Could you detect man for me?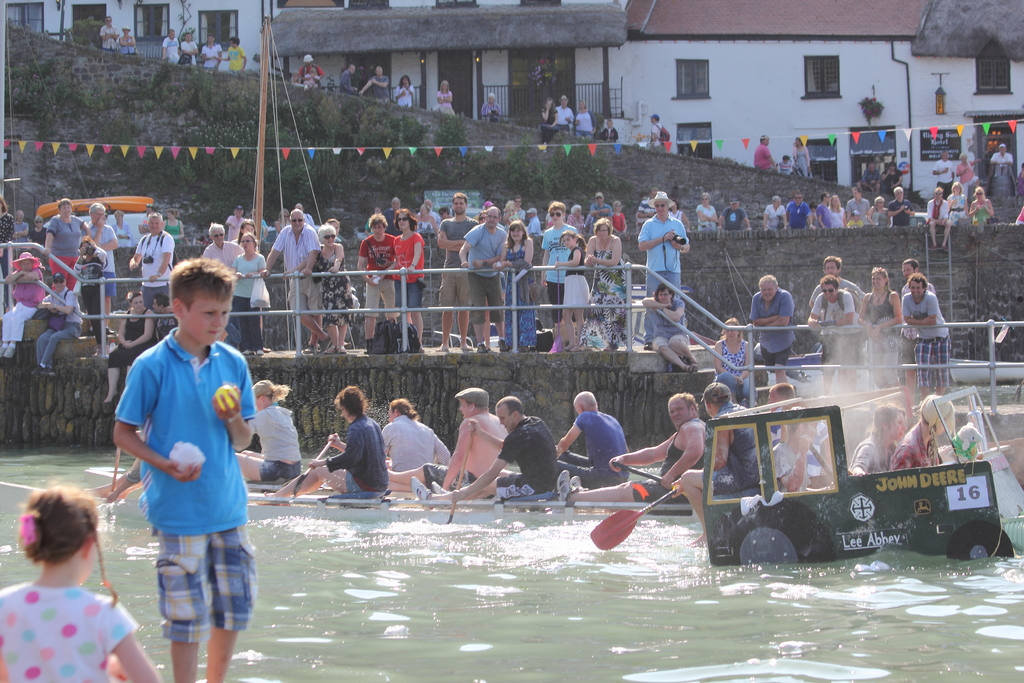
Detection result: box=[225, 206, 245, 242].
